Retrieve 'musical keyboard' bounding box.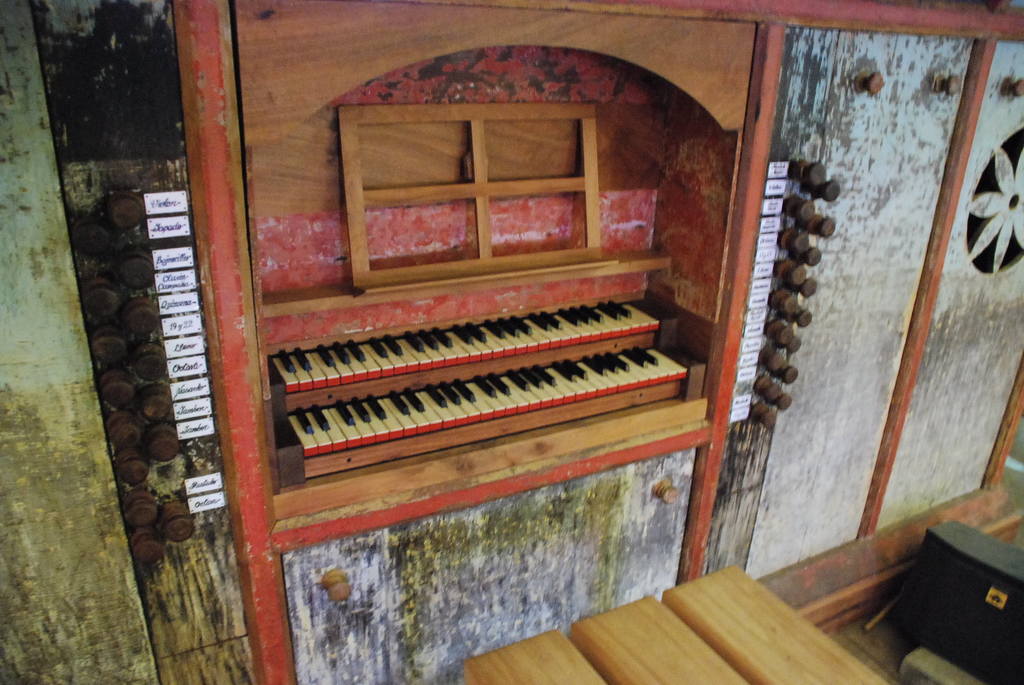
Bounding box: (205,236,737,471).
